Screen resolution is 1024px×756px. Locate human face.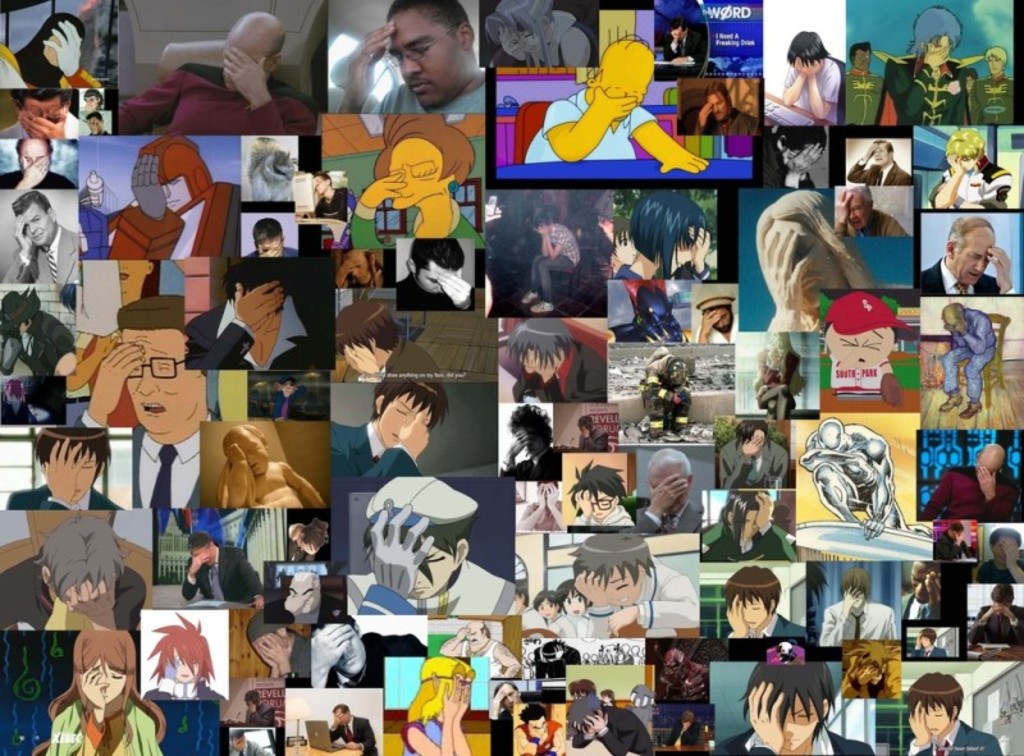
region(850, 588, 867, 606).
